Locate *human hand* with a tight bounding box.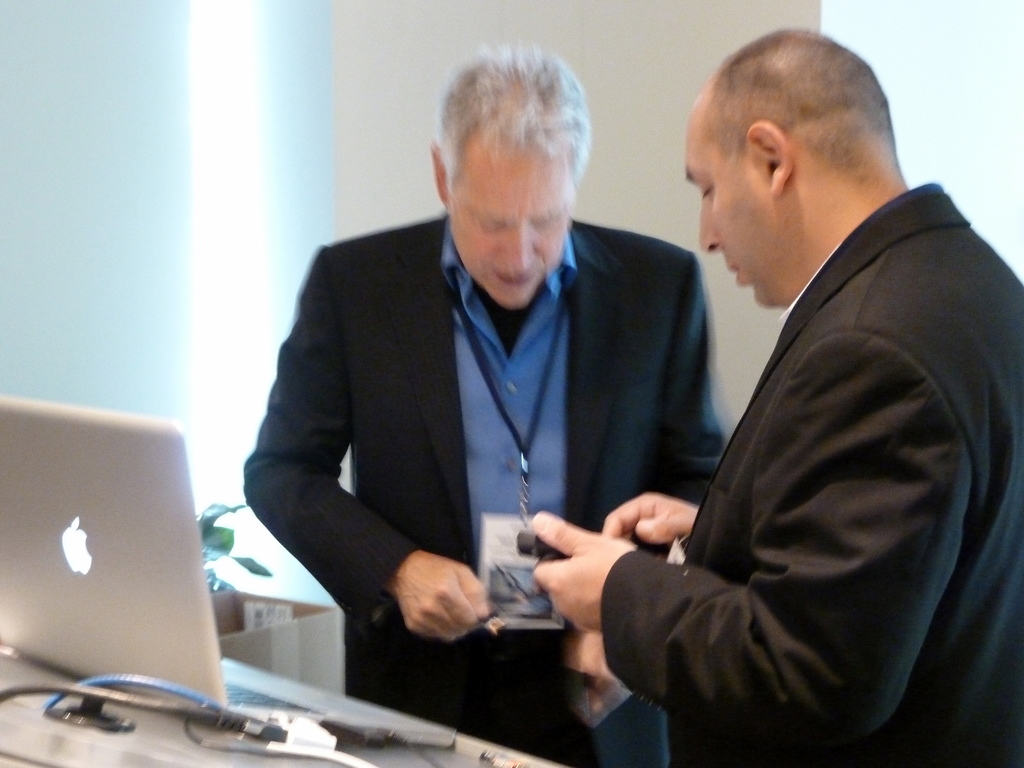
(597,487,700,559).
